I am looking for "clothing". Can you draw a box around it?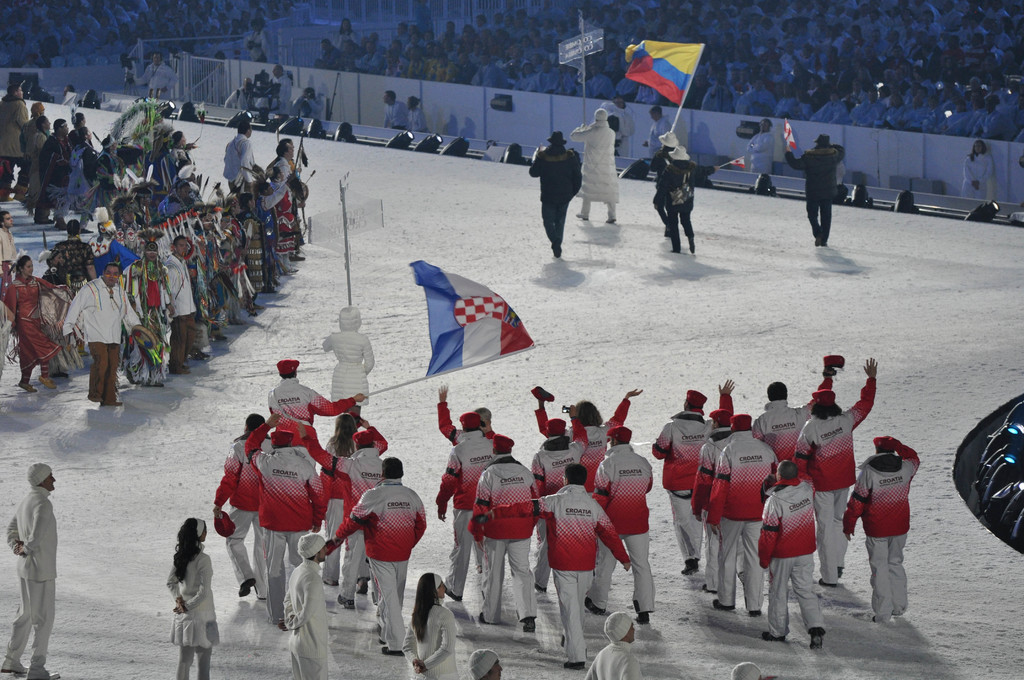
Sure, the bounding box is bbox=(637, 86, 655, 104).
